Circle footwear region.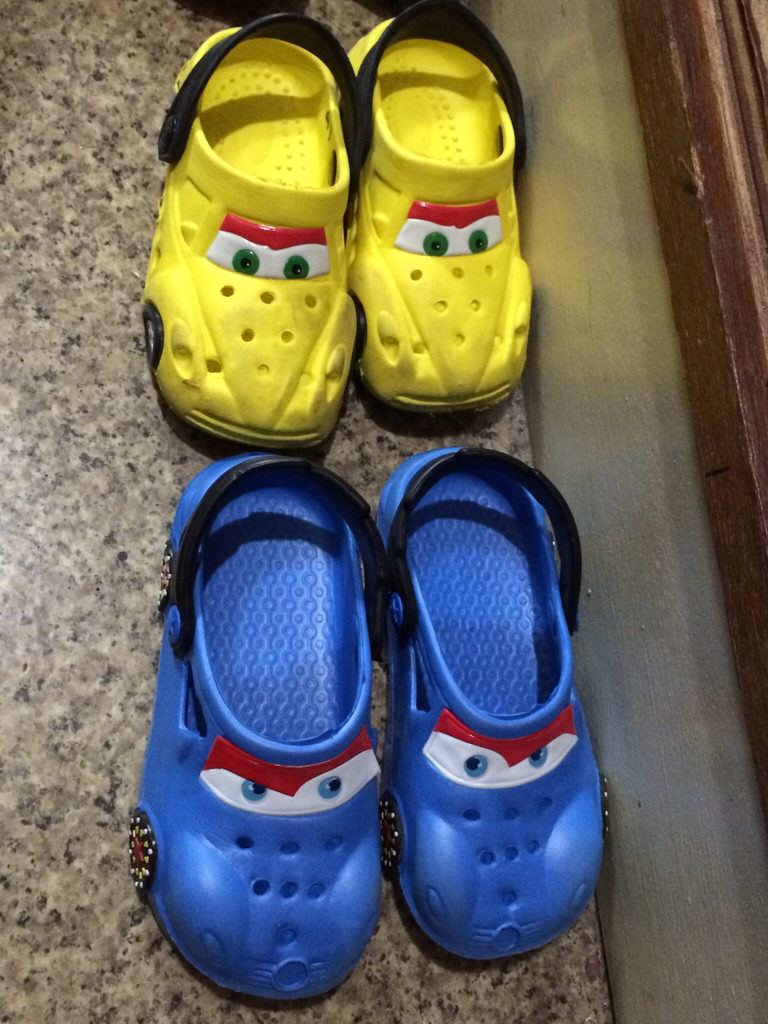
Region: [385, 442, 605, 961].
